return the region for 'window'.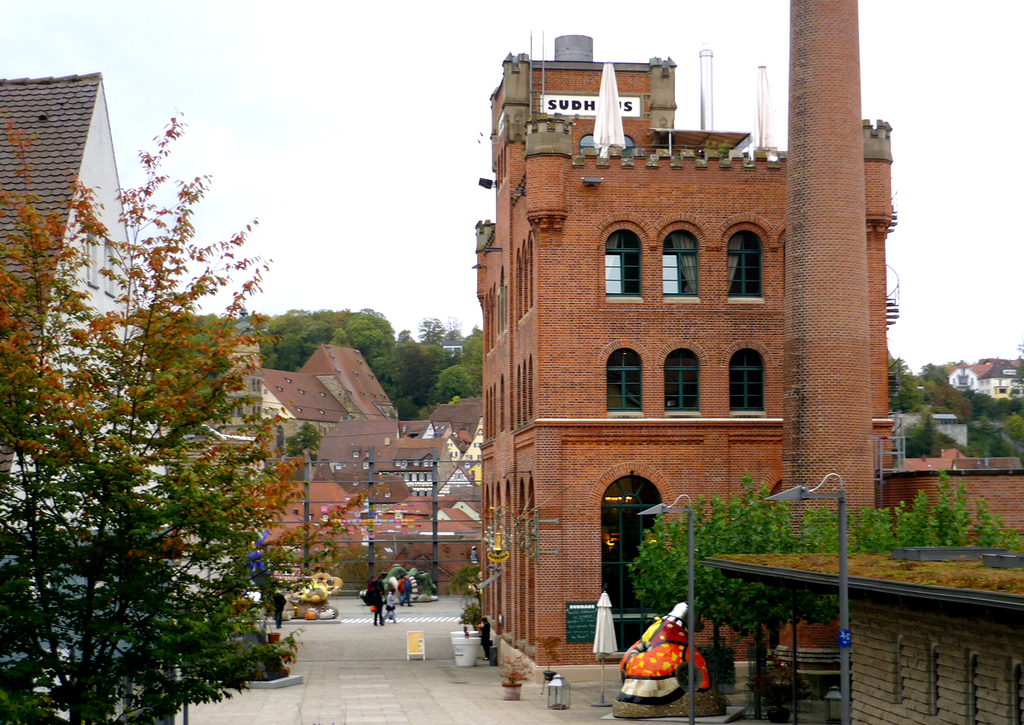
<bbox>649, 212, 713, 304</bbox>.
